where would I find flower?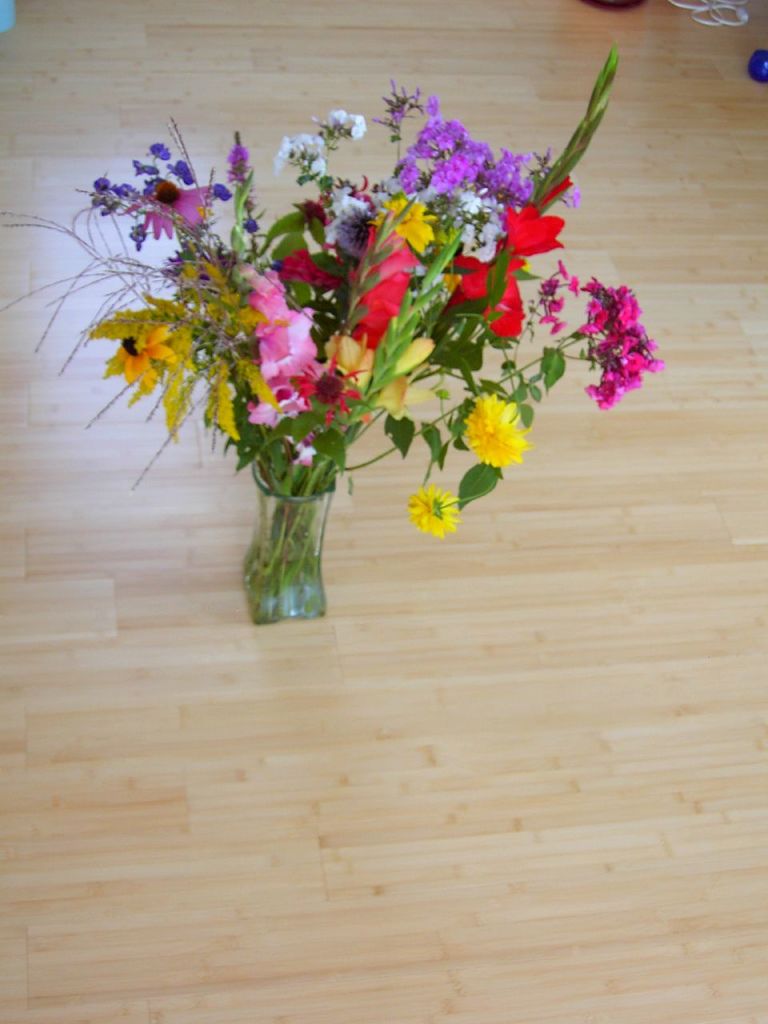
At box(559, 265, 663, 411).
